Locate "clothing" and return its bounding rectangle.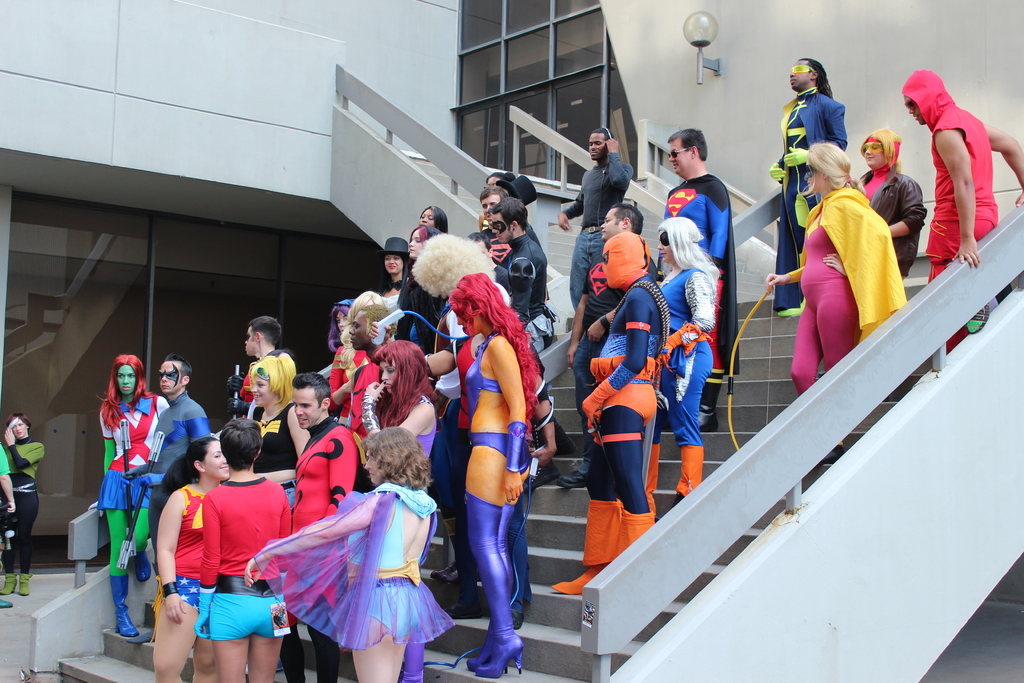
detection(117, 390, 214, 556).
